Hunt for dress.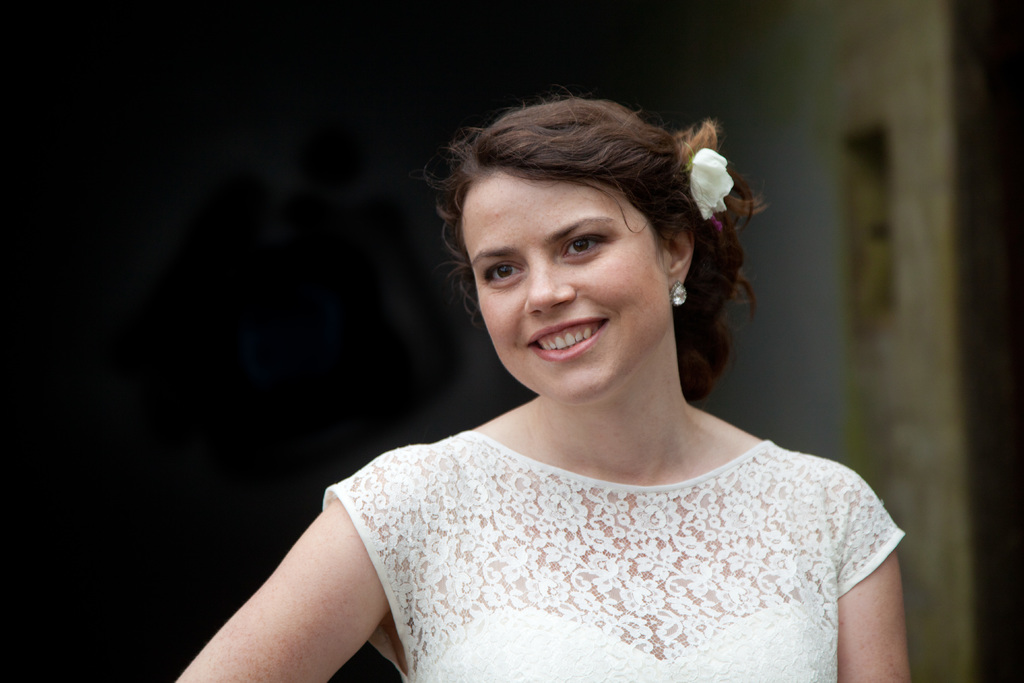
Hunted down at <region>325, 438, 904, 682</region>.
